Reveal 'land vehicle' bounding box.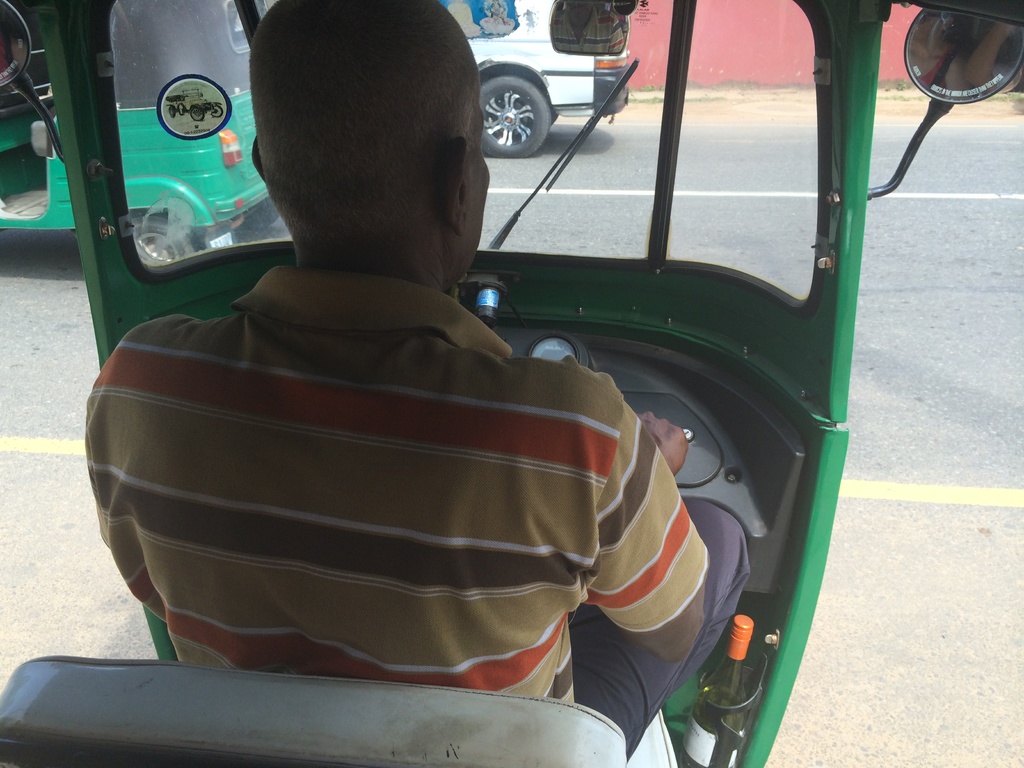
Revealed: pyautogui.locateOnScreen(0, 0, 271, 267).
